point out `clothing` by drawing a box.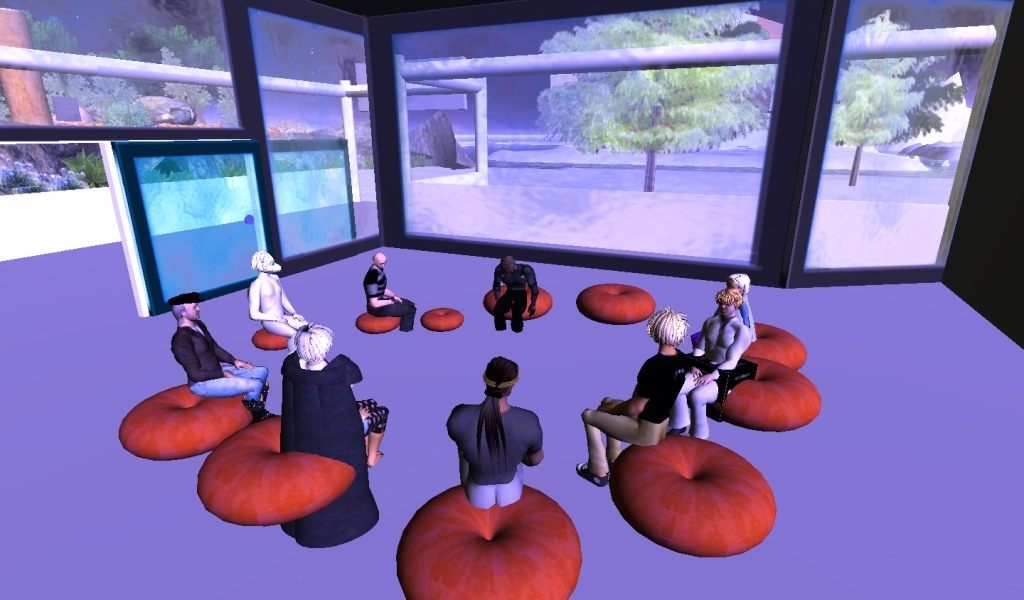
(691,296,760,343).
